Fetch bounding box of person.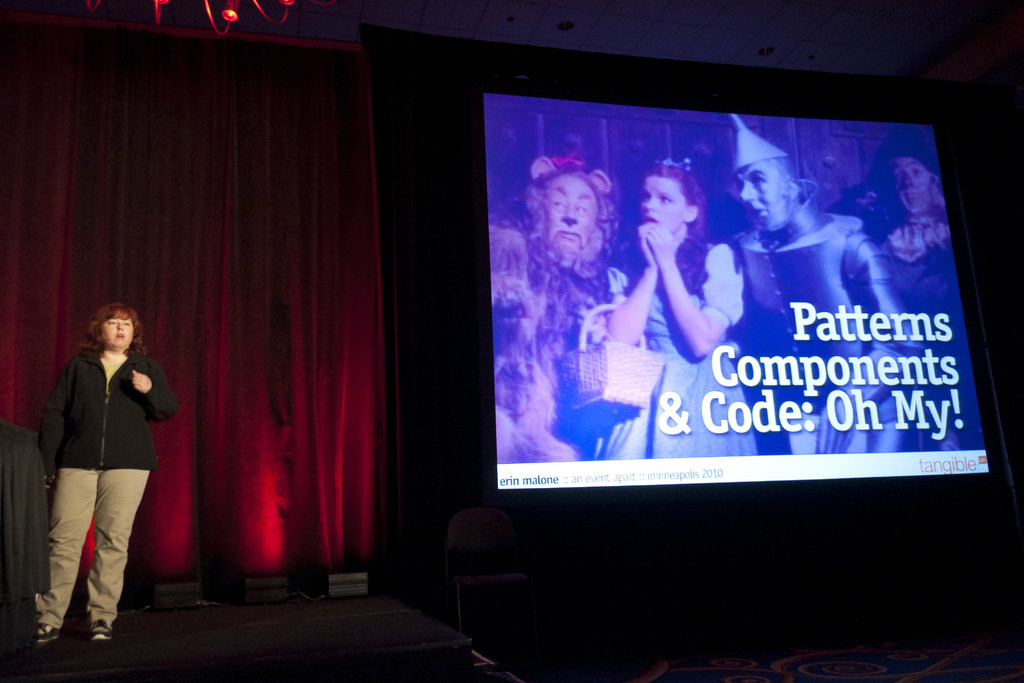
Bbox: Rect(595, 158, 743, 460).
